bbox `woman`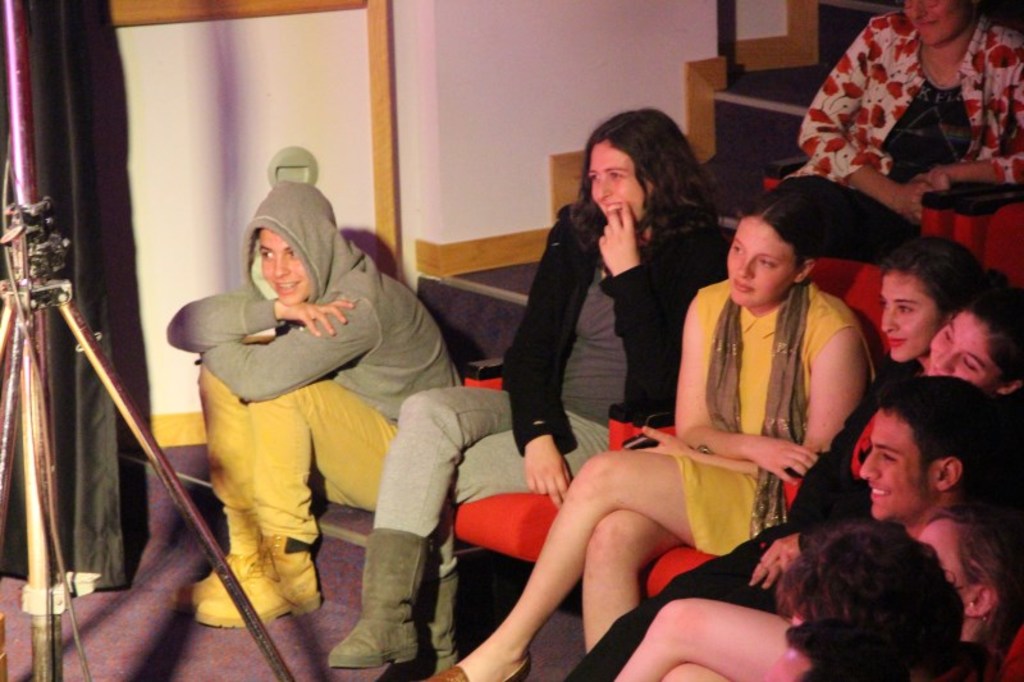
bbox(561, 229, 979, 681)
